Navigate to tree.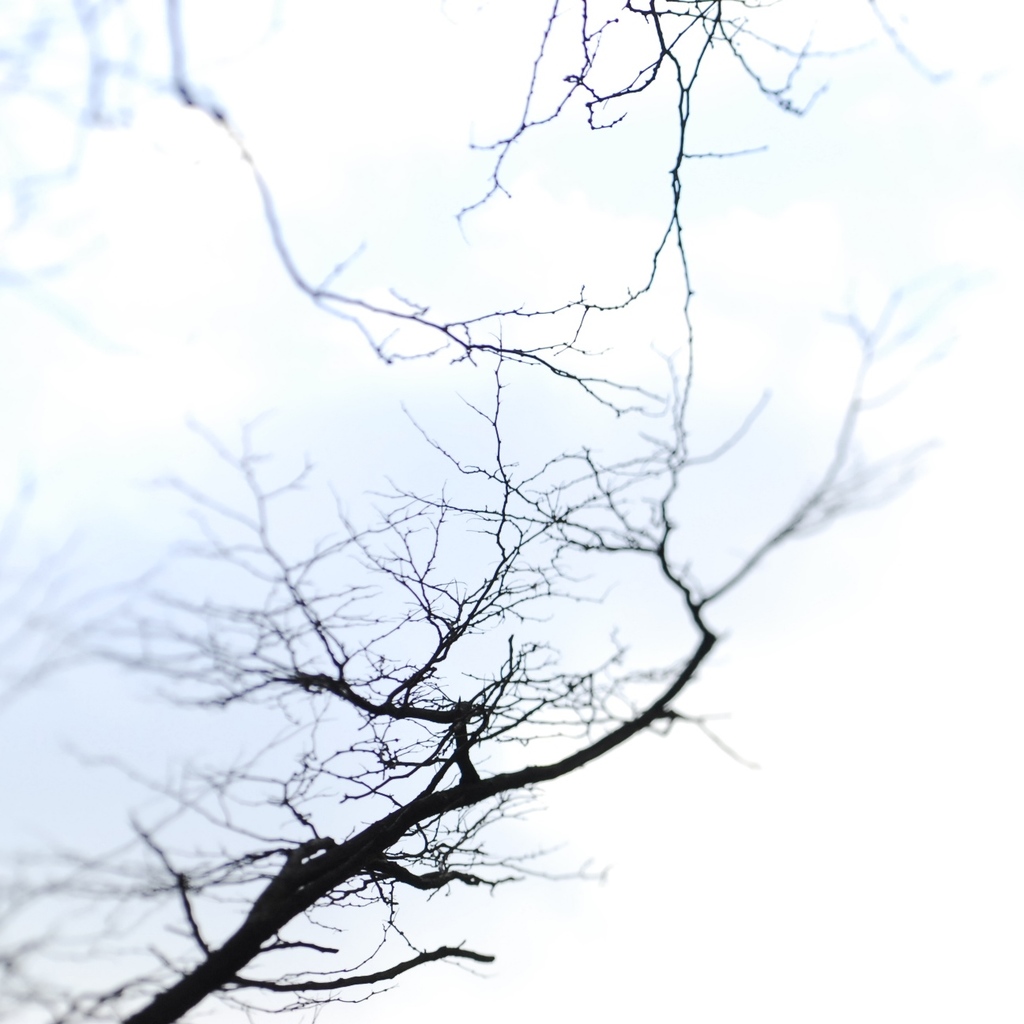
Navigation target: (x1=0, y1=0, x2=1018, y2=1023).
